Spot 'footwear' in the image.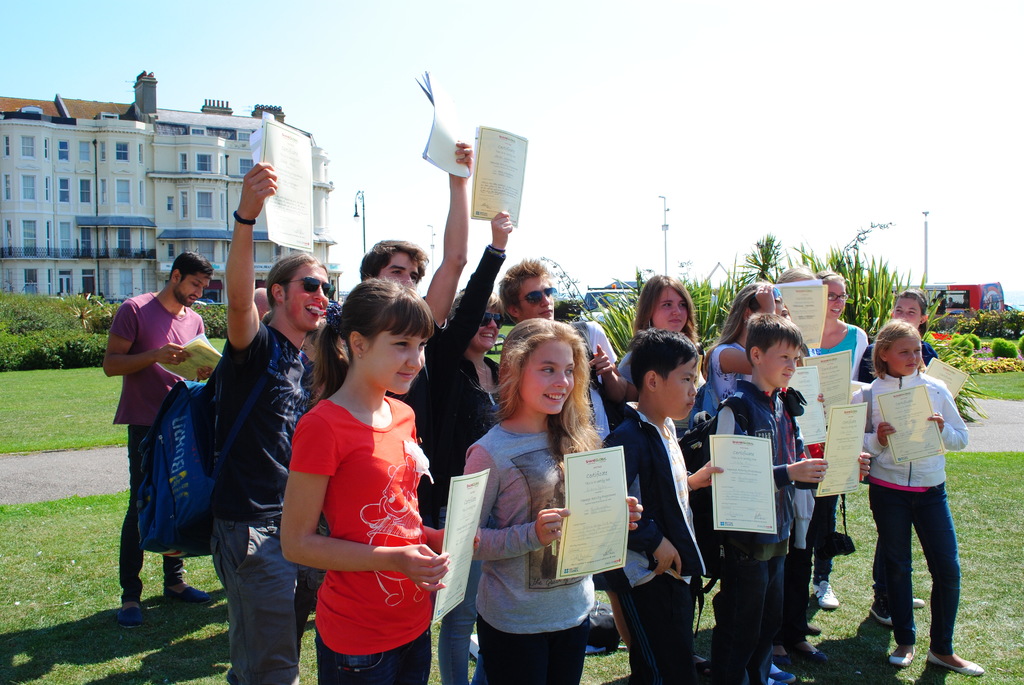
'footwear' found at bbox=[165, 585, 211, 601].
